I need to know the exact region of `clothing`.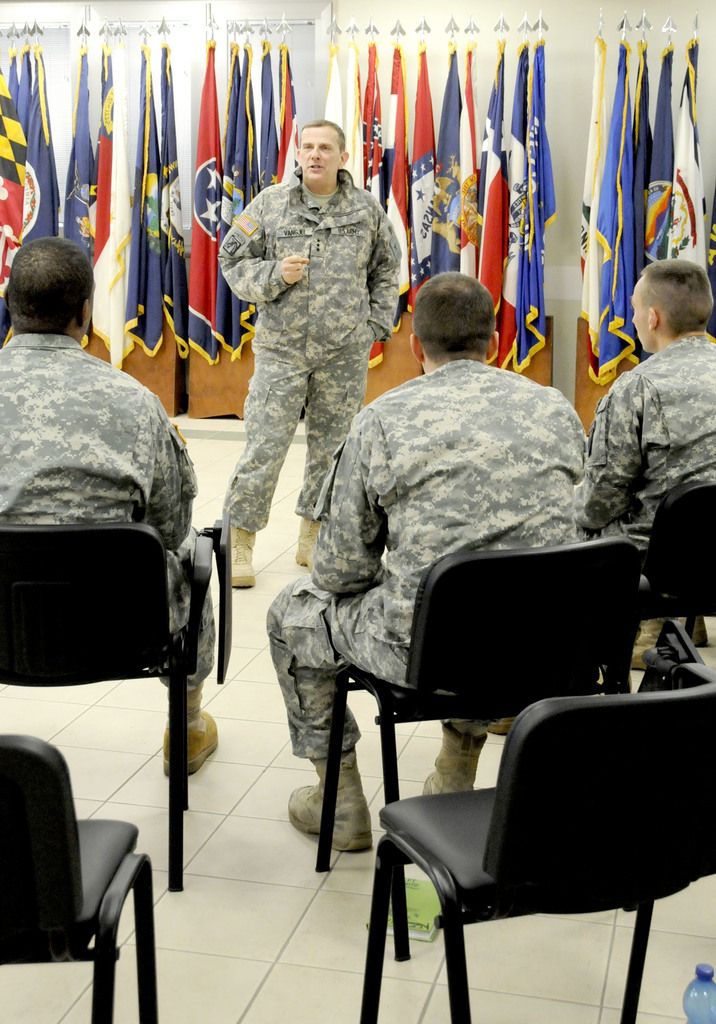
Region: 264, 353, 594, 755.
